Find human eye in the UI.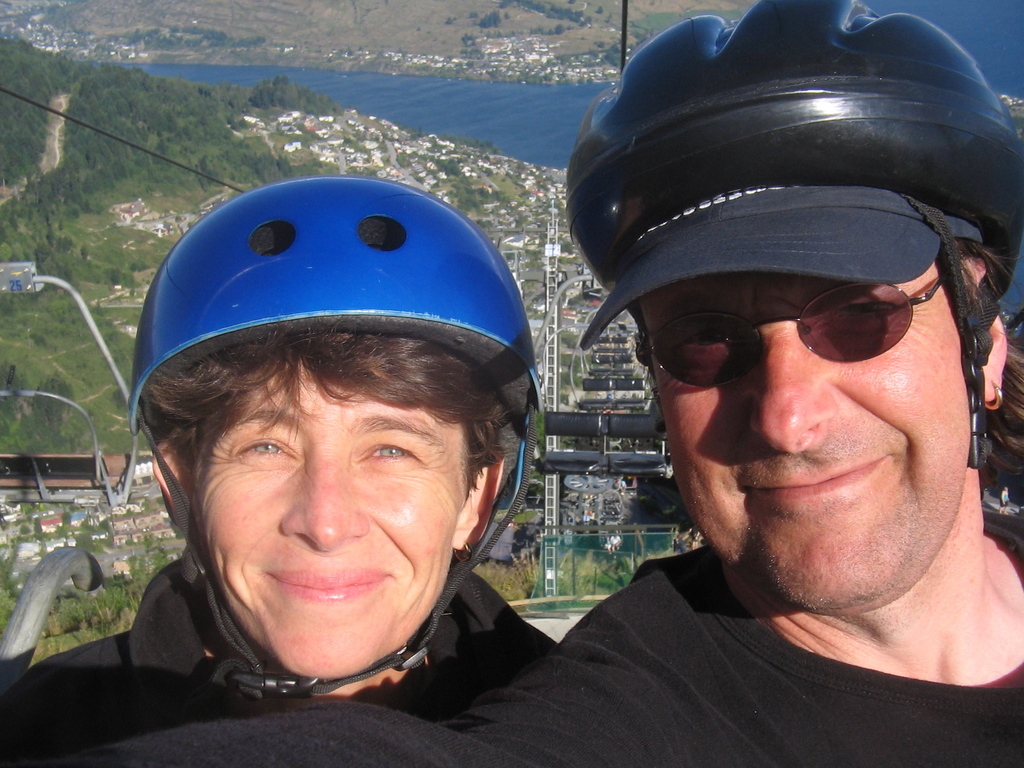
UI element at bbox=(833, 284, 904, 319).
